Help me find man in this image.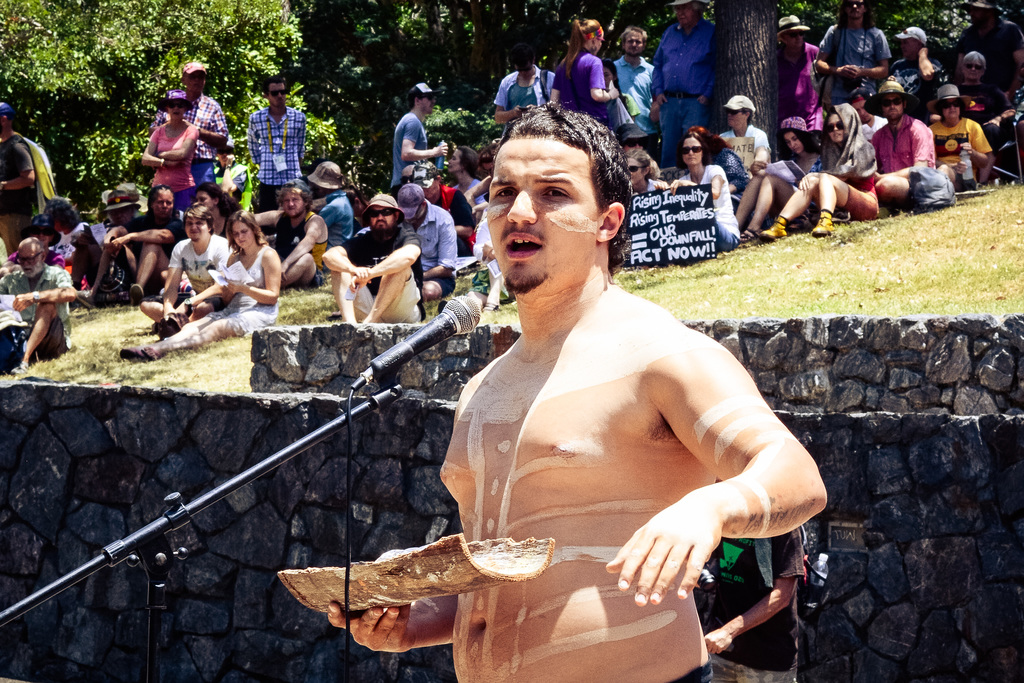
Found it: x1=817, y1=0, x2=898, y2=115.
